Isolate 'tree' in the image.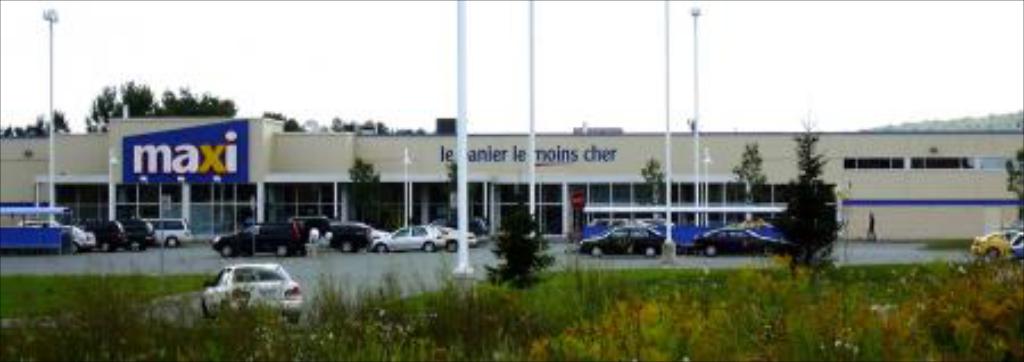
Isolated region: rect(480, 196, 555, 285).
